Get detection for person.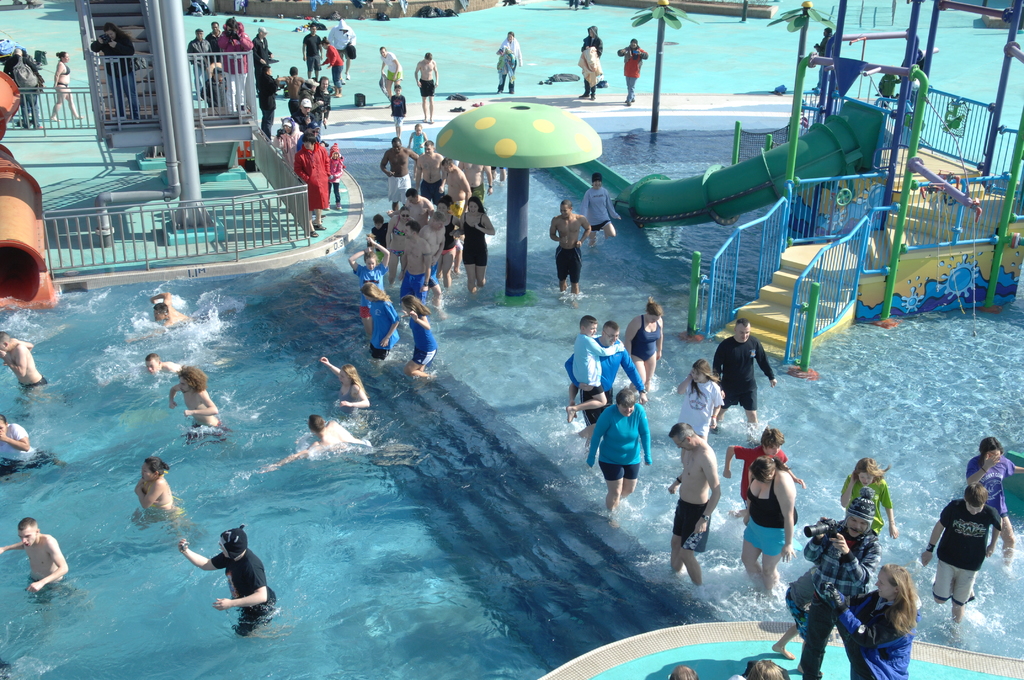
Detection: [left=0, top=331, right=52, bottom=421].
